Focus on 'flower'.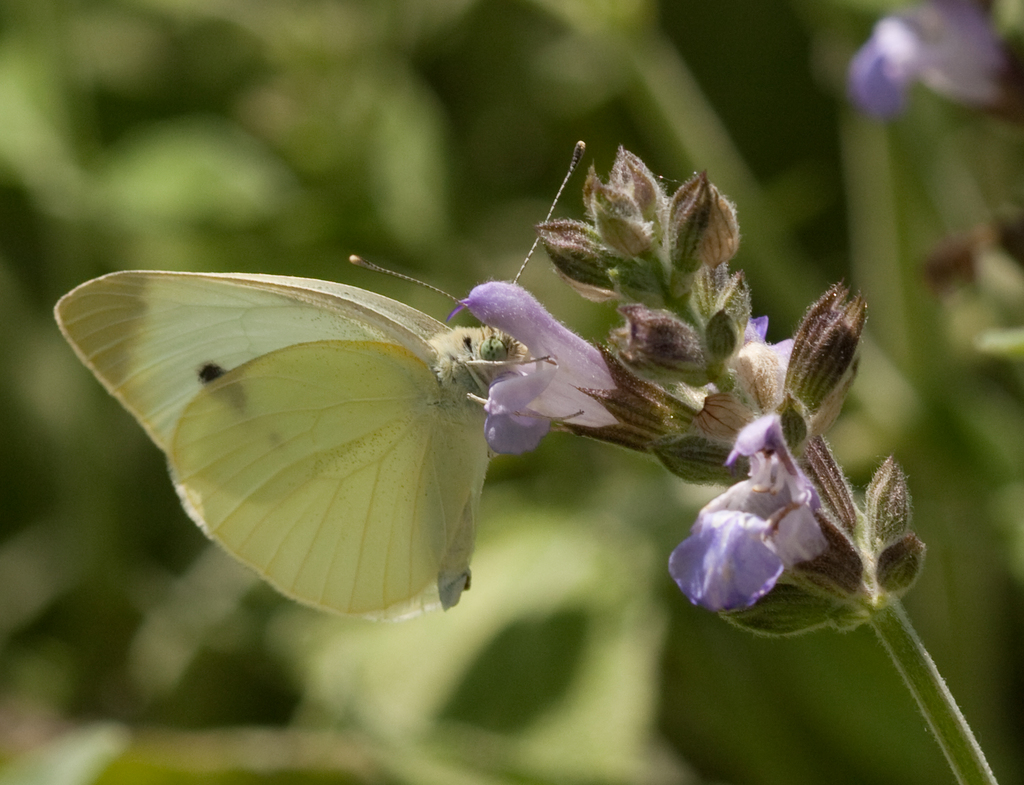
Focused at pyautogui.locateOnScreen(662, 457, 836, 627).
